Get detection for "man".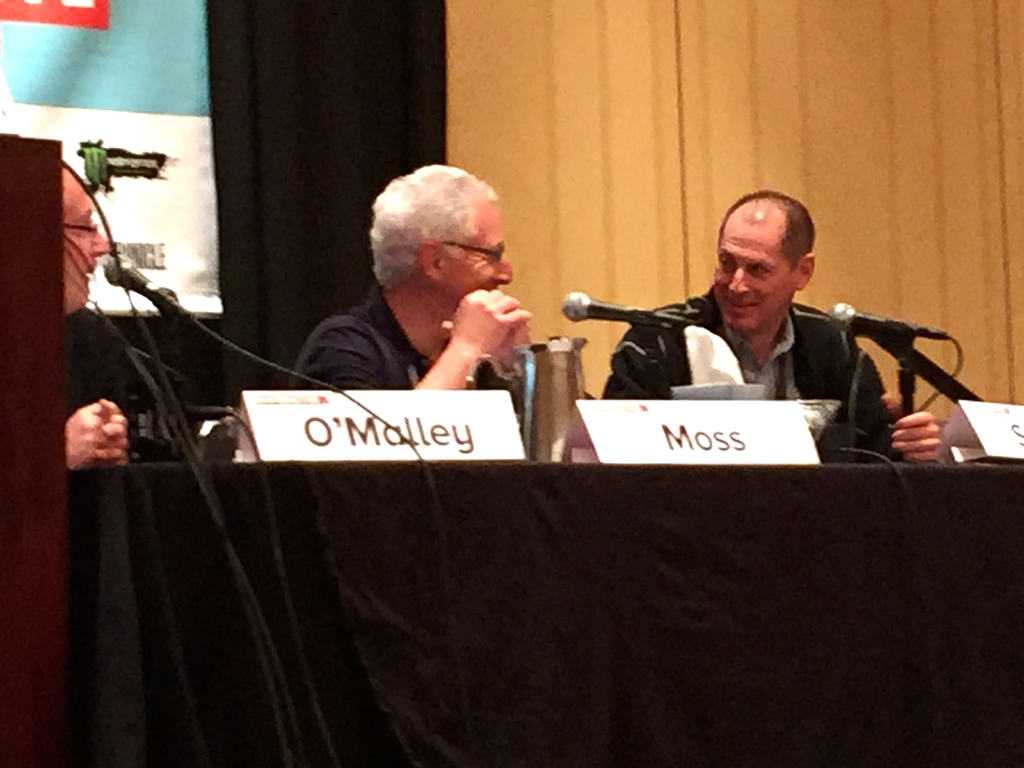
Detection: left=599, top=188, right=942, bottom=464.
